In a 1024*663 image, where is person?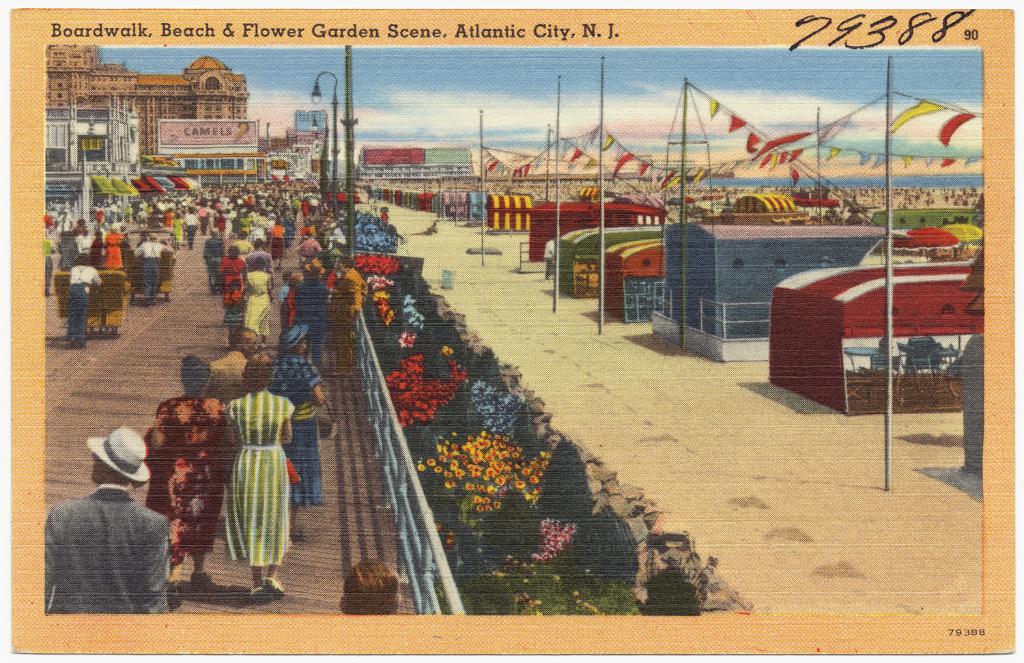
x1=104 y1=231 x2=124 y2=270.
